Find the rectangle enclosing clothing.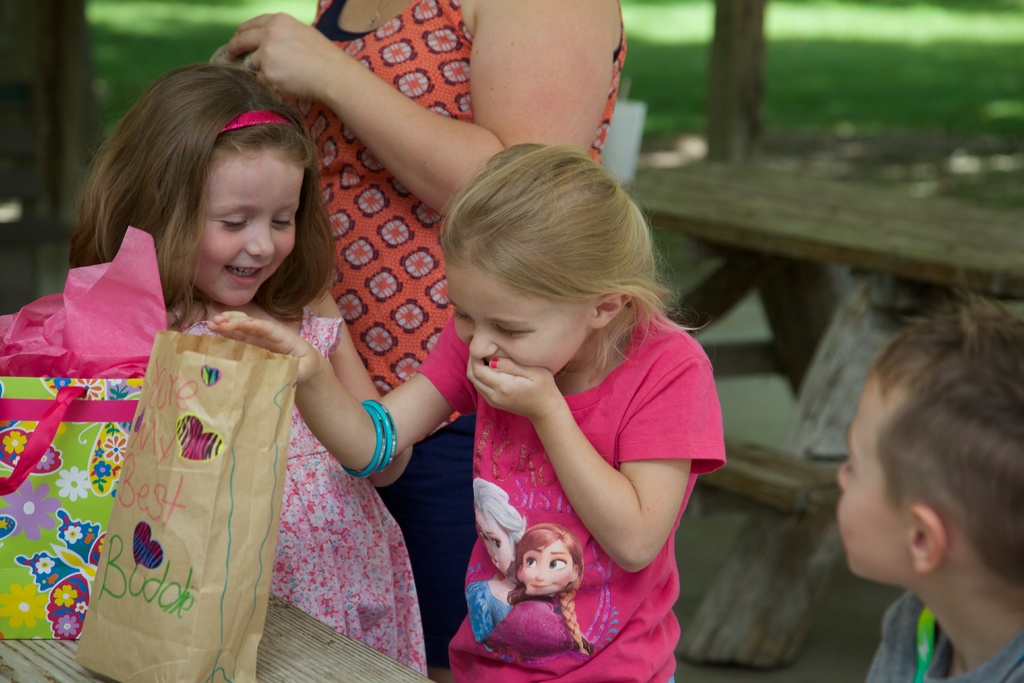
(left=163, top=304, right=430, bottom=679).
